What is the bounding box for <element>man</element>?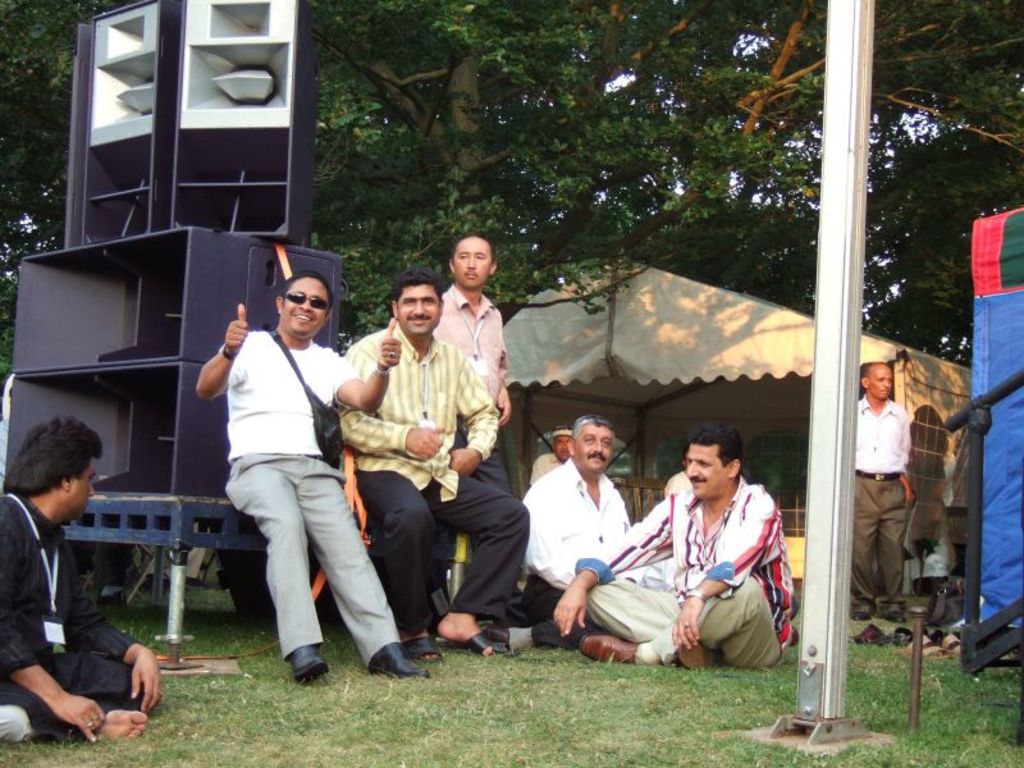
527, 411, 636, 636.
